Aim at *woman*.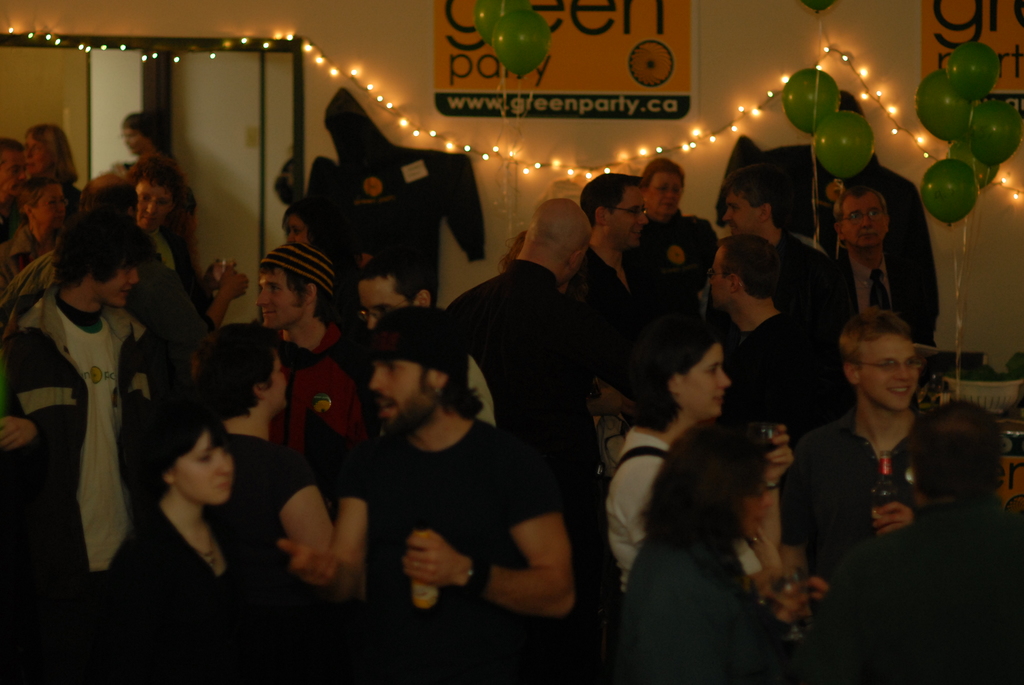
Aimed at crop(601, 310, 795, 622).
